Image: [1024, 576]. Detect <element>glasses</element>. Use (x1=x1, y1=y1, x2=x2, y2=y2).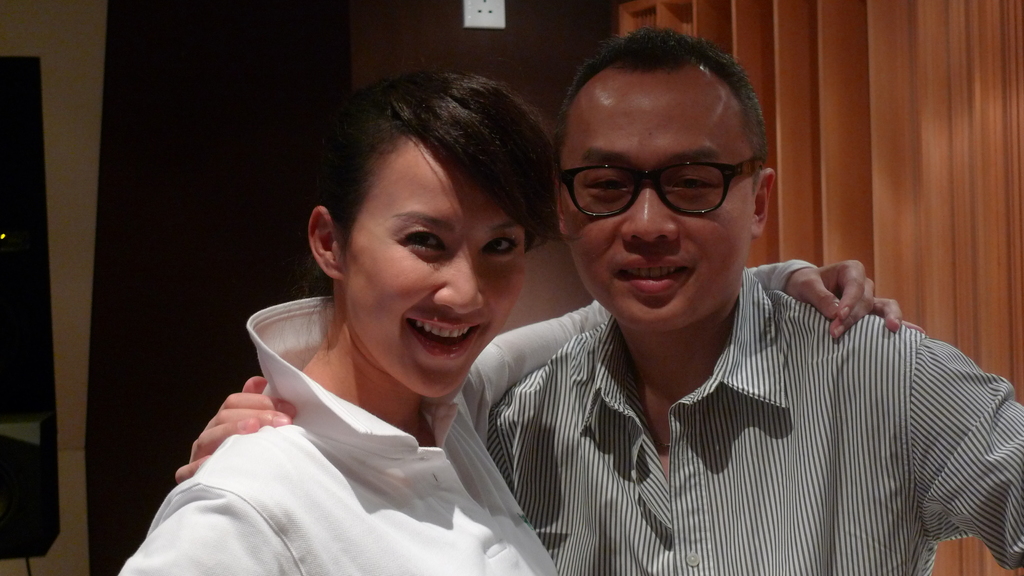
(x1=558, y1=159, x2=763, y2=219).
